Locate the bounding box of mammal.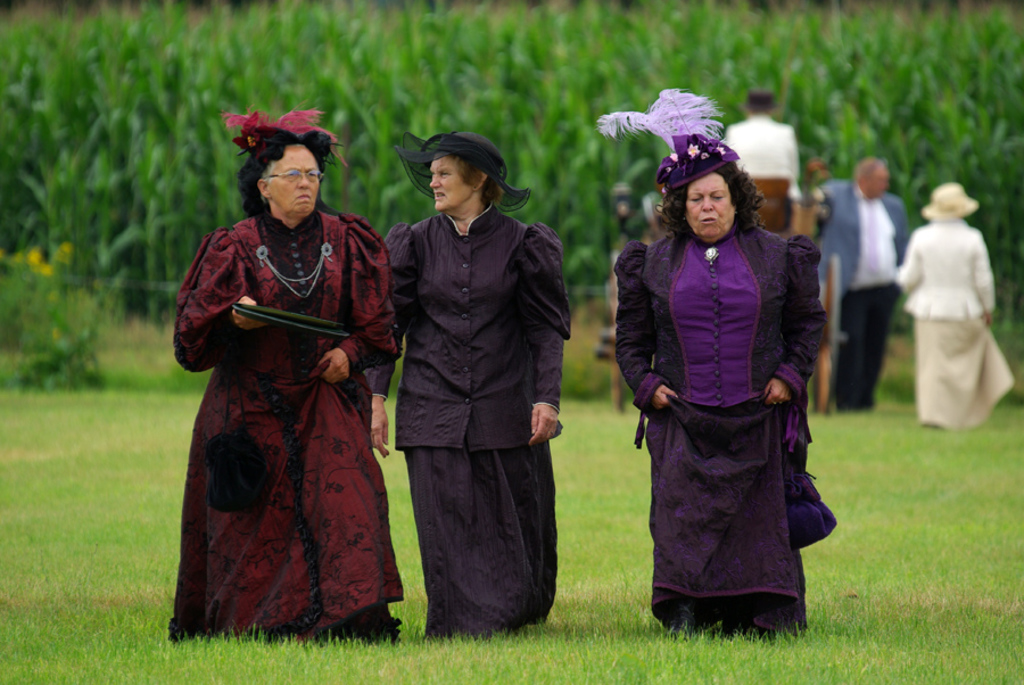
Bounding box: (x1=144, y1=154, x2=407, y2=626).
